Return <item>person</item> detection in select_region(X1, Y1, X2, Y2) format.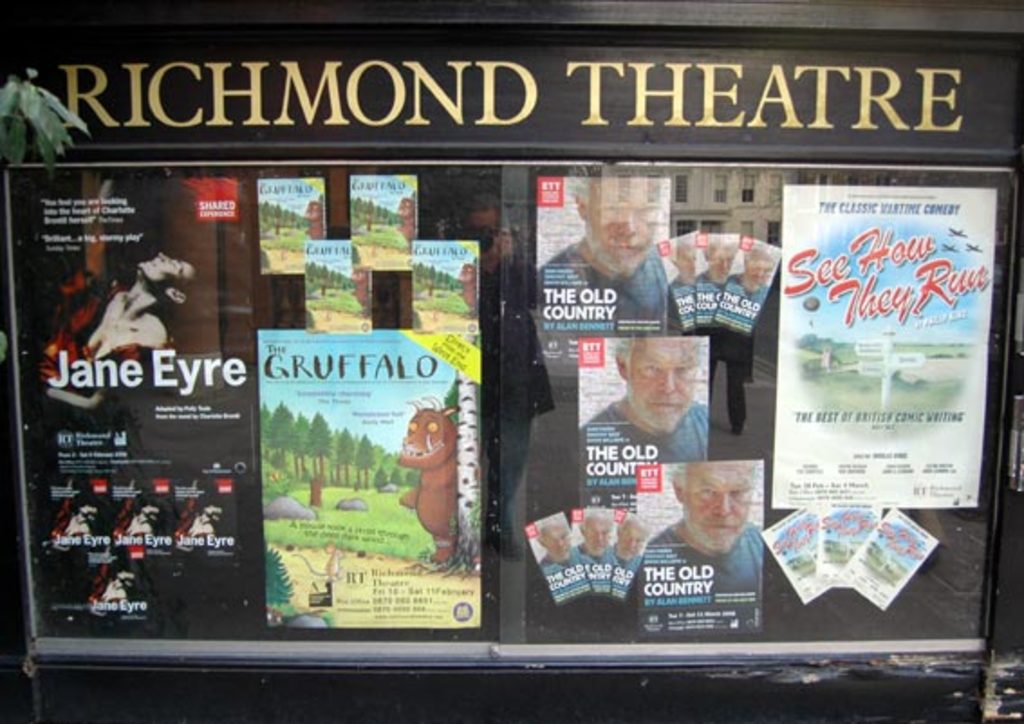
select_region(659, 446, 789, 643).
